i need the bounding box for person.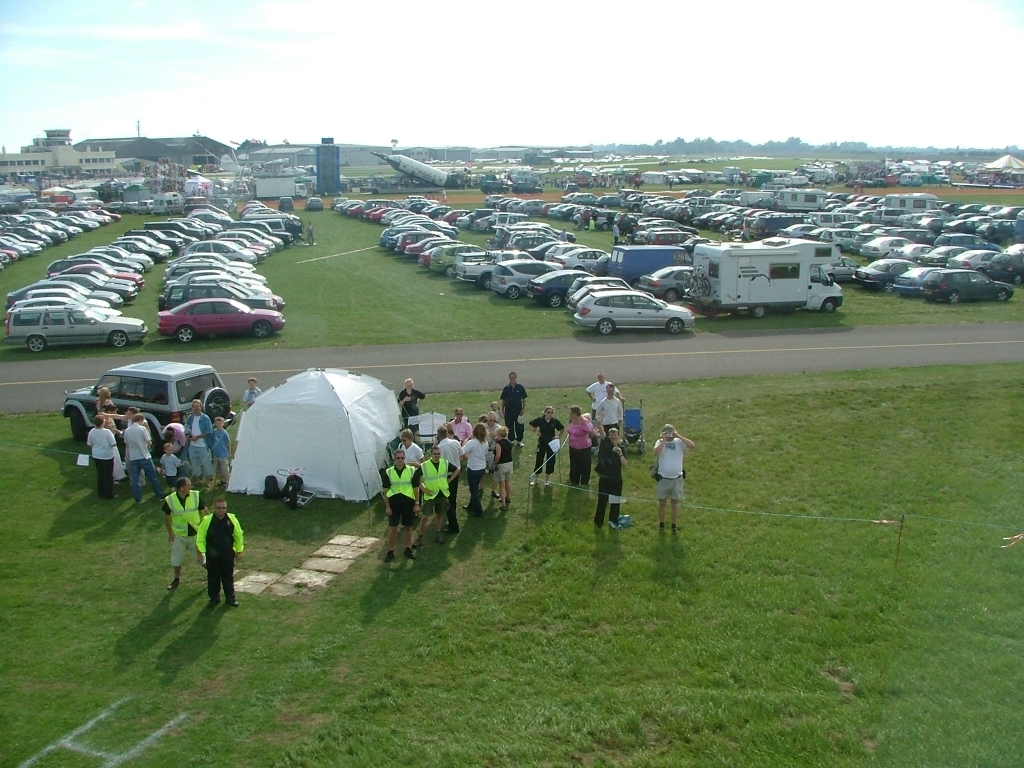
Here it is: <bbox>565, 408, 596, 493</bbox>.
